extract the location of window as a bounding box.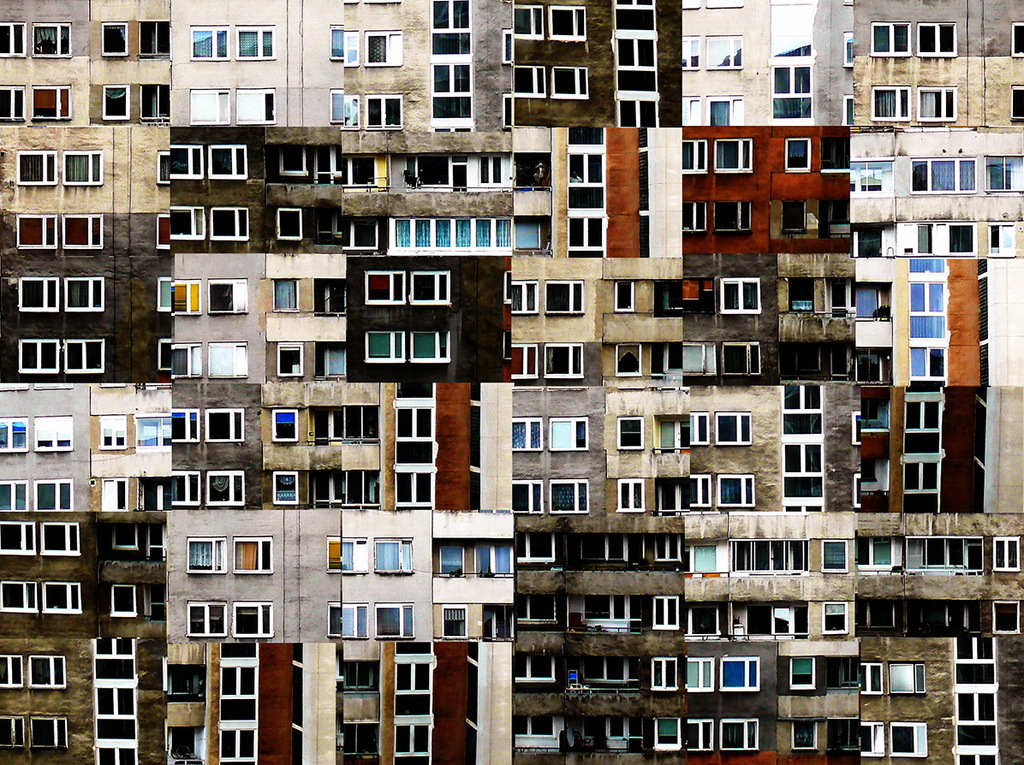
{"x1": 708, "y1": 89, "x2": 753, "y2": 125}.
